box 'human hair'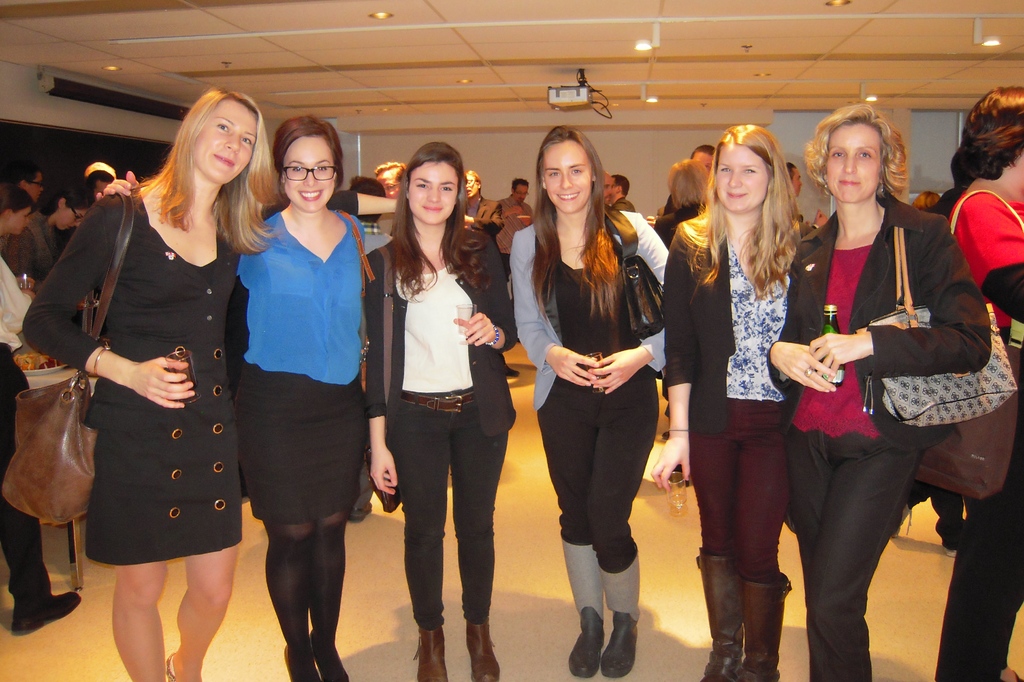
[left=0, top=189, right=31, bottom=214]
